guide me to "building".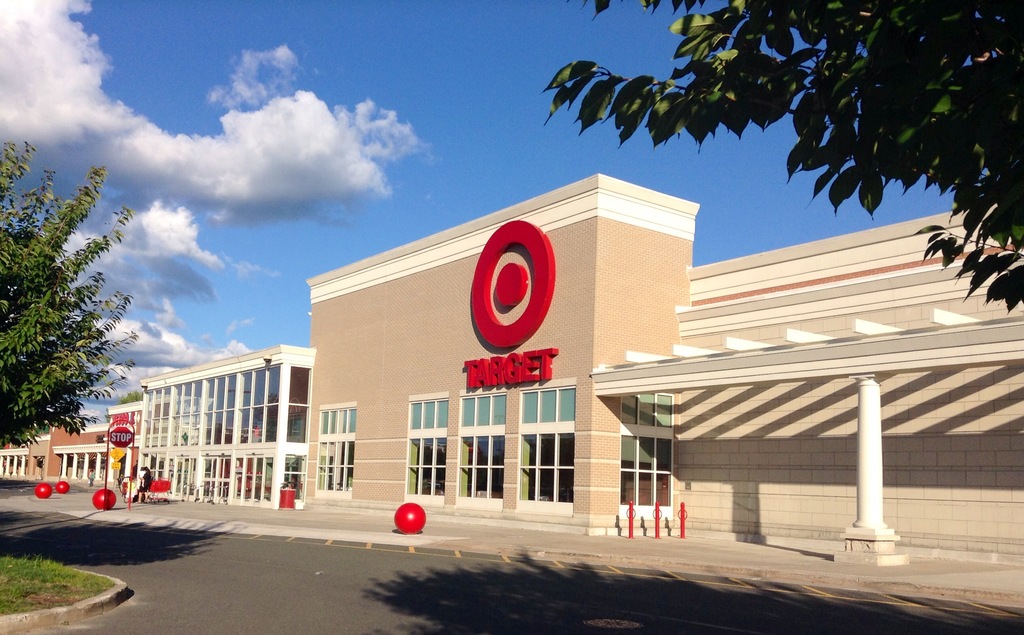
Guidance: l=11, t=172, r=1023, b=565.
